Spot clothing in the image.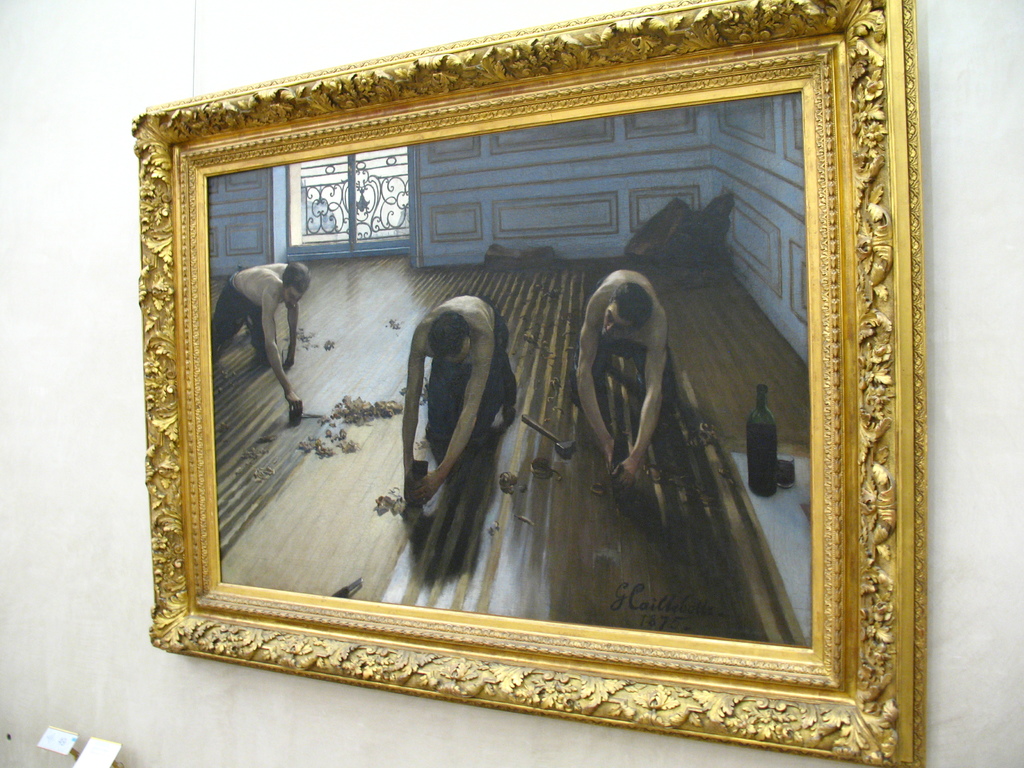
clothing found at 421,299,520,451.
